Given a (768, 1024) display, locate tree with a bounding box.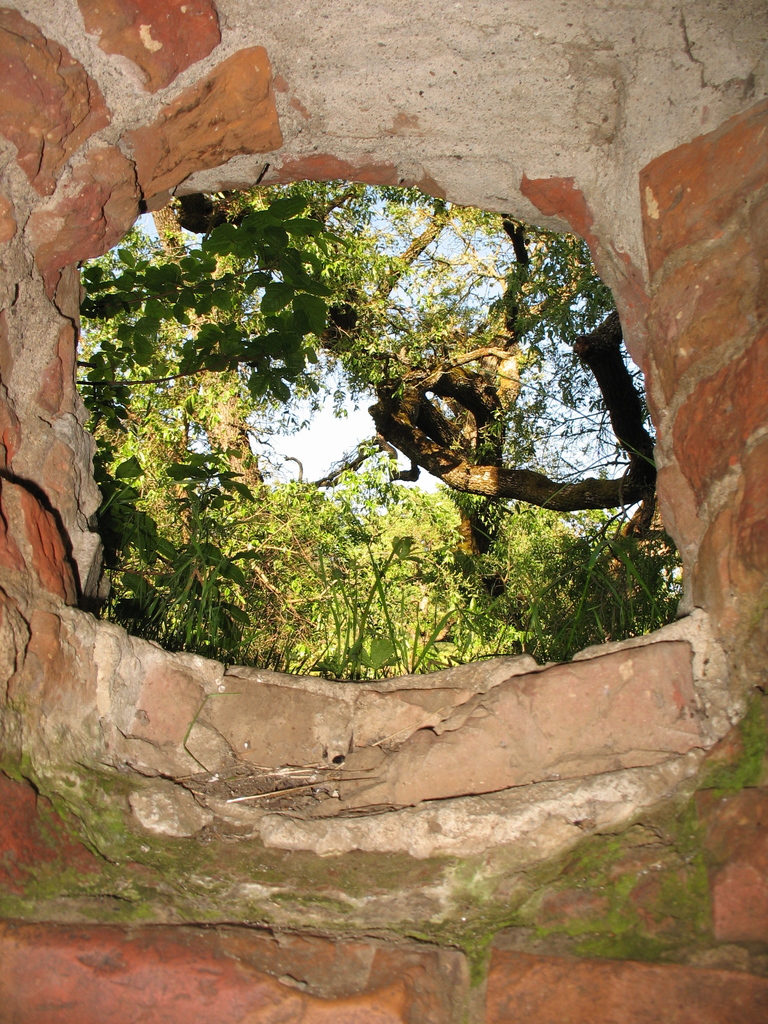
Located: (x1=81, y1=194, x2=693, y2=678).
